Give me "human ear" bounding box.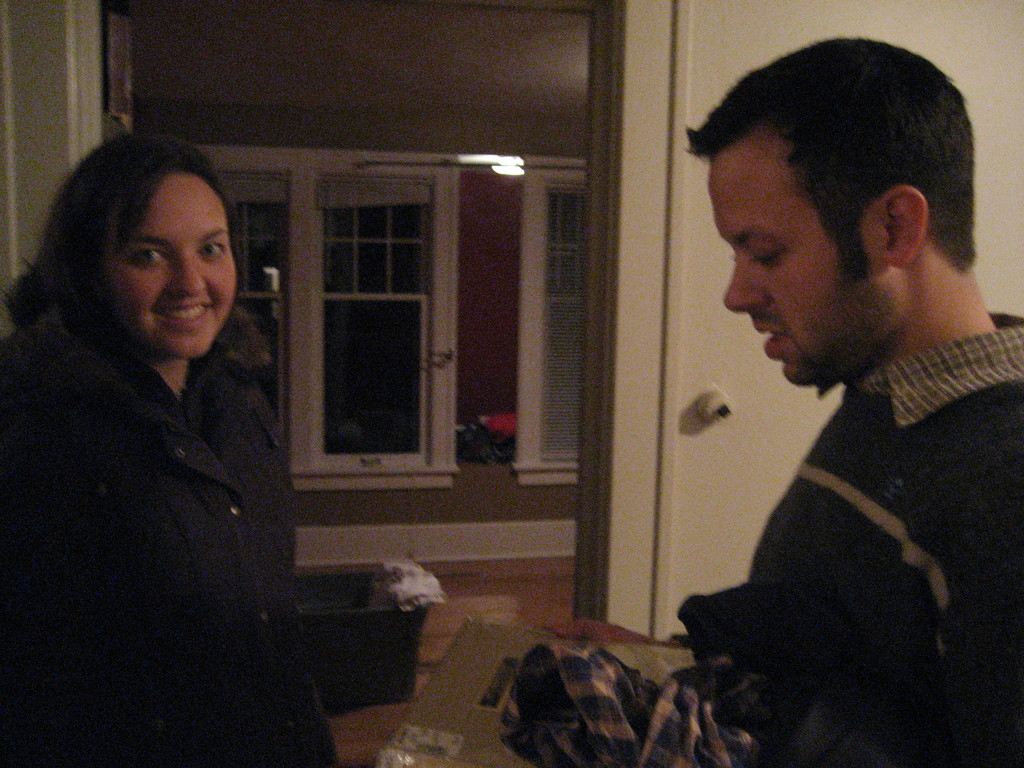
select_region(881, 184, 929, 273).
